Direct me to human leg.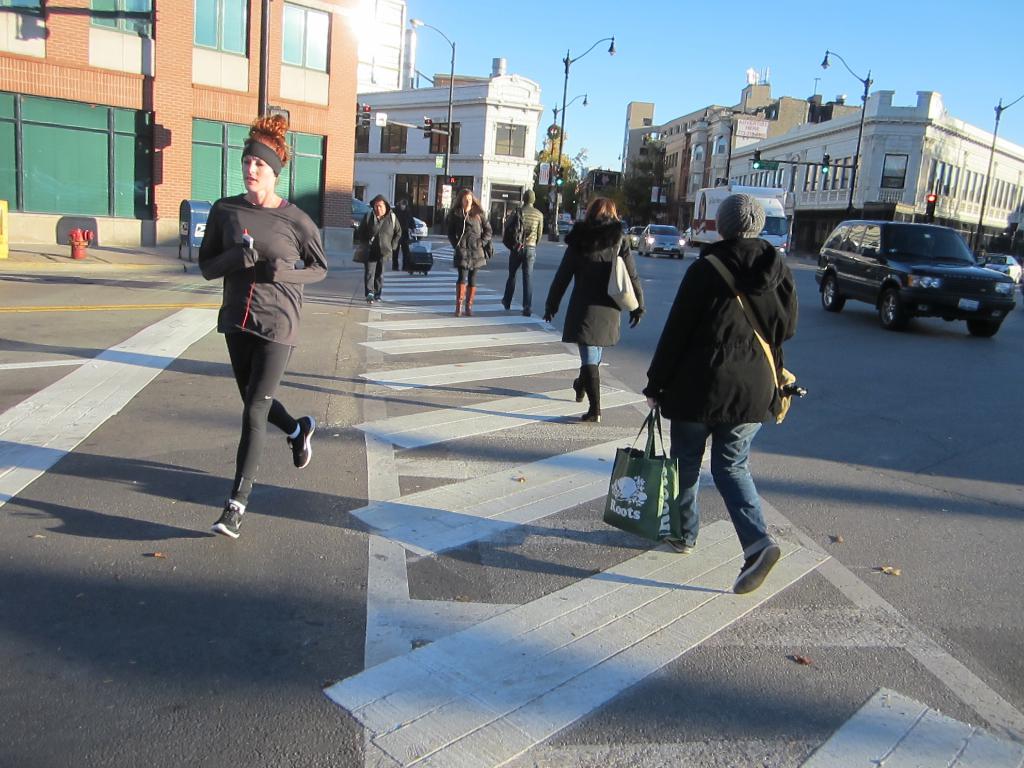
Direction: 361 255 375 304.
